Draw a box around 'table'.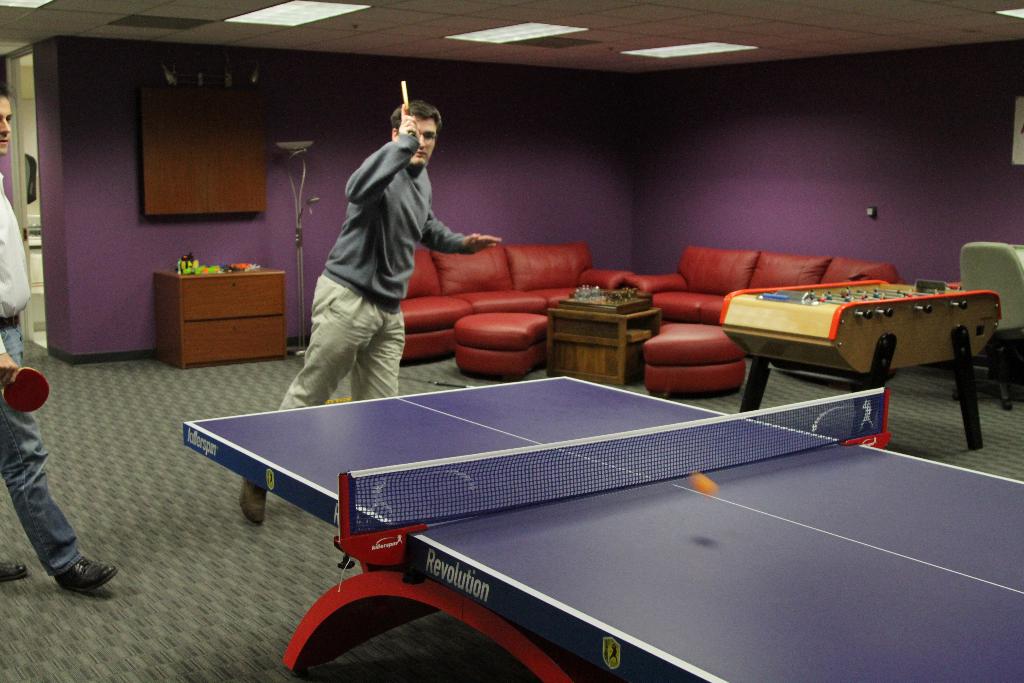
crop(543, 281, 665, 392).
